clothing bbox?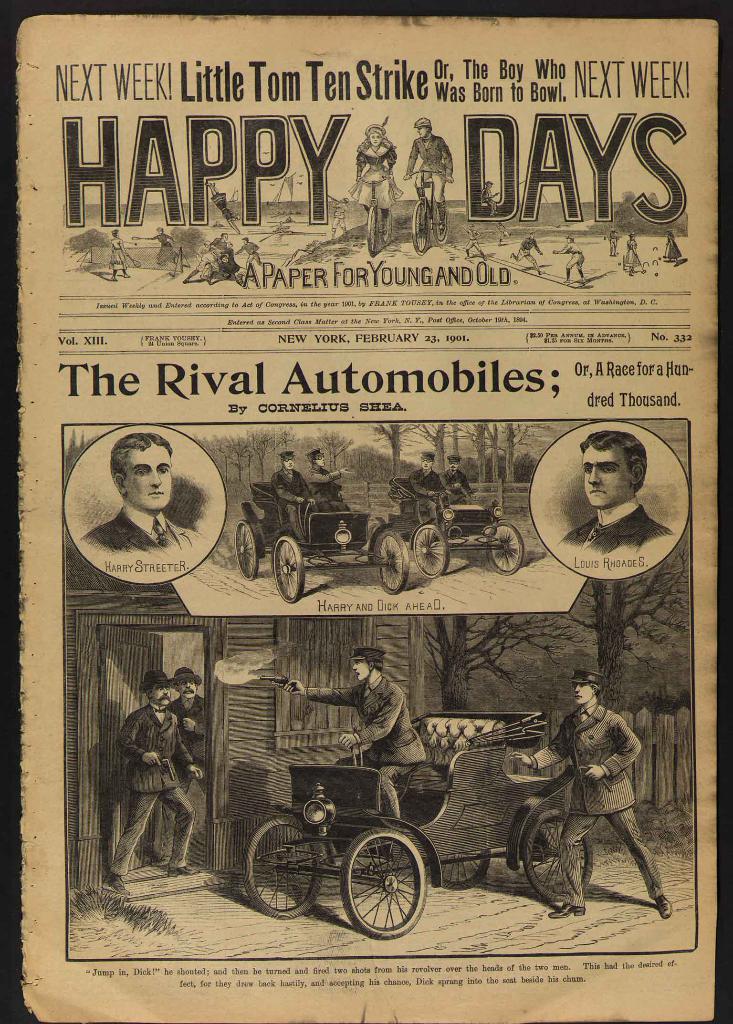
<box>196,243,210,260</box>
